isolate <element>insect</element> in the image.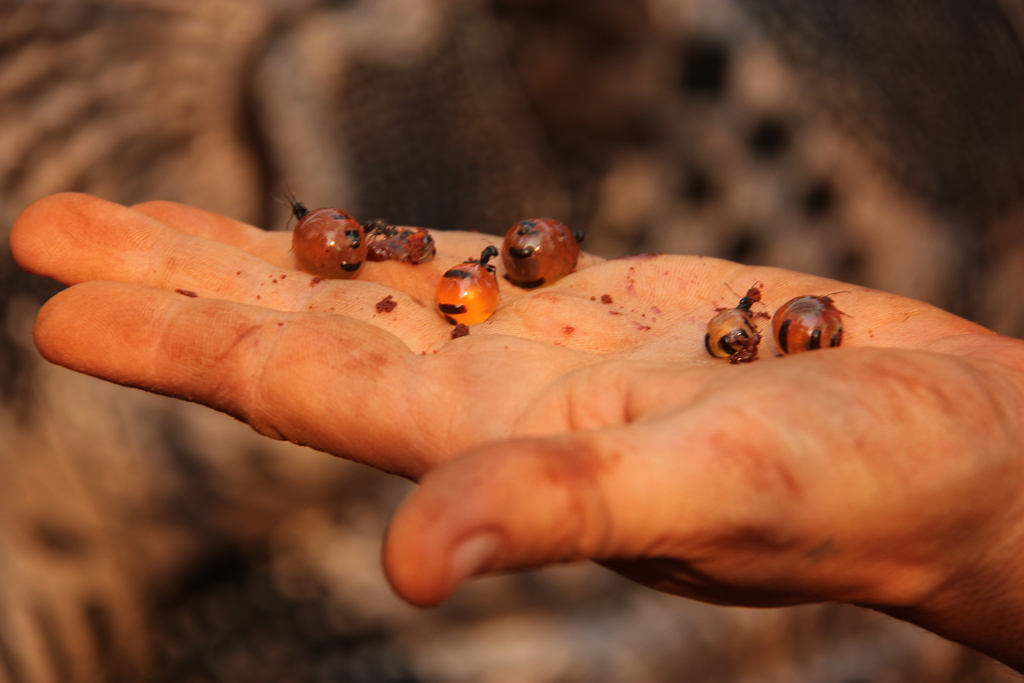
Isolated region: 284,201,372,283.
